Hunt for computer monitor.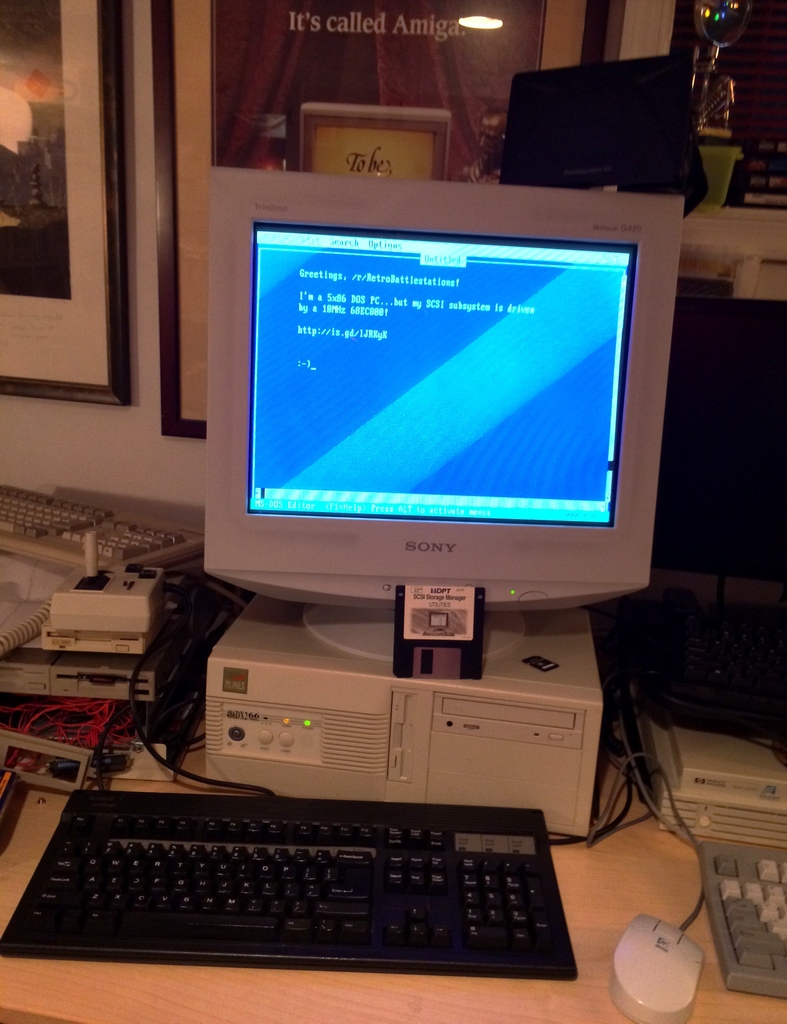
Hunted down at <bbox>206, 170, 685, 655</bbox>.
